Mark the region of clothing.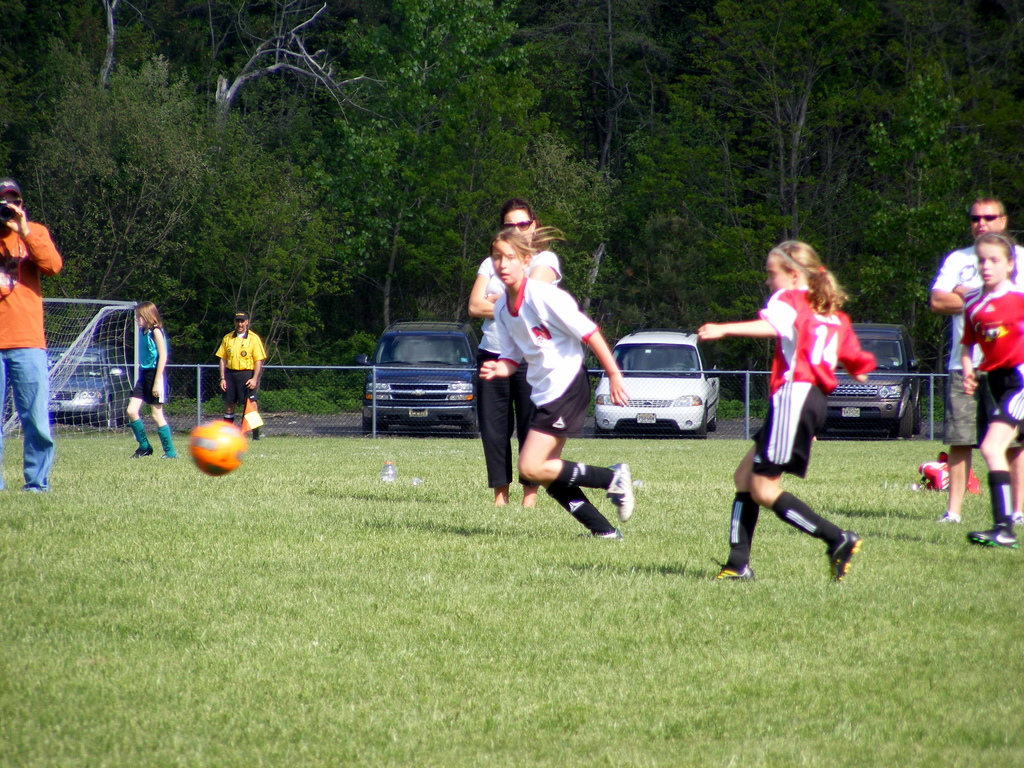
Region: box=[929, 244, 1023, 445].
